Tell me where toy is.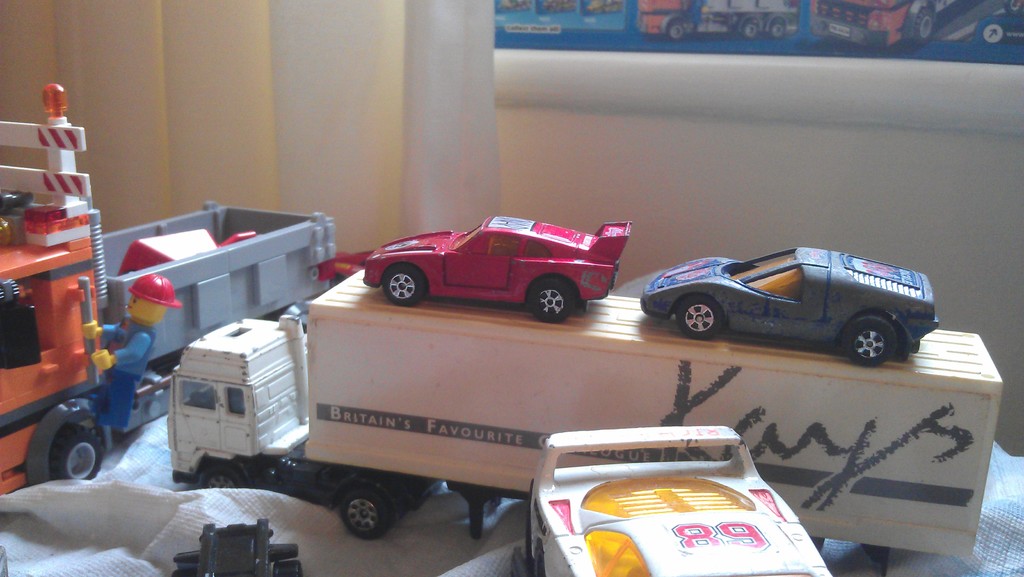
toy is at l=360, t=207, r=632, b=325.
